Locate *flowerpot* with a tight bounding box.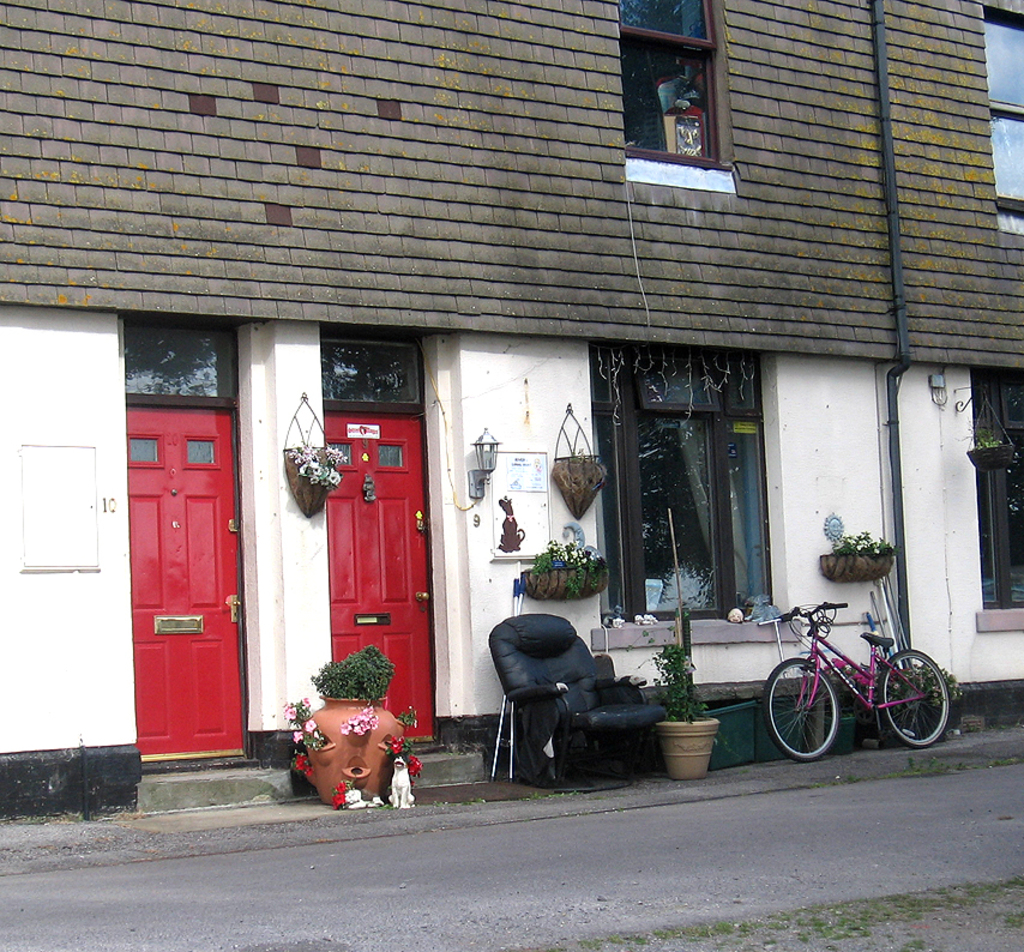
locate(820, 552, 893, 584).
